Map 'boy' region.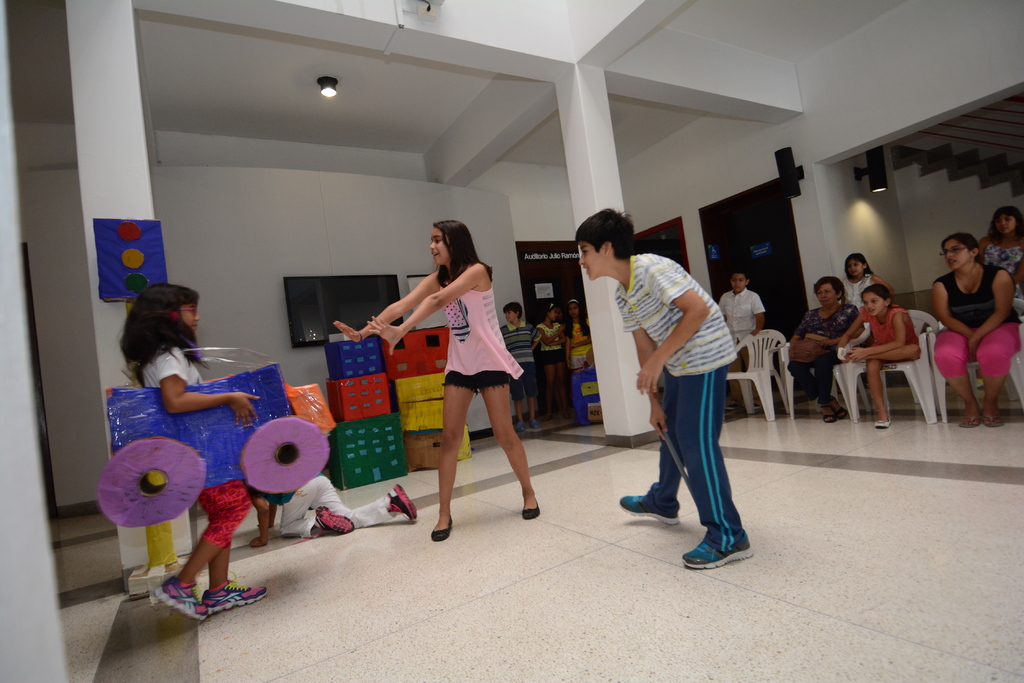
Mapped to Rect(573, 205, 751, 570).
